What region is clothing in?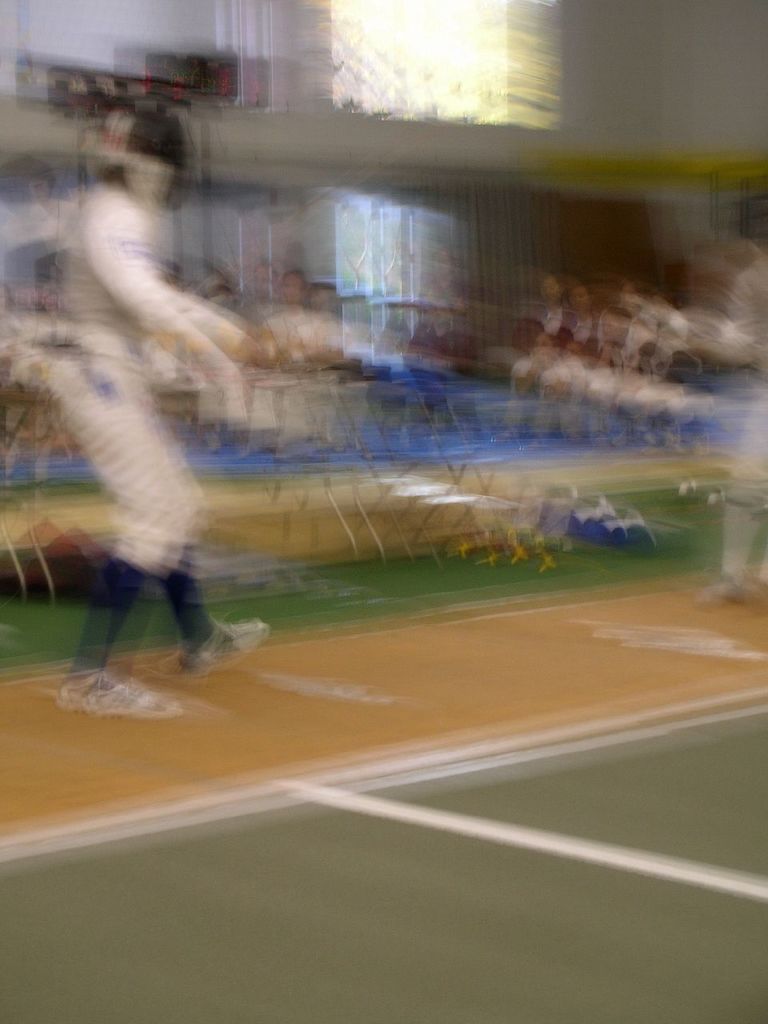
x1=571, y1=292, x2=633, y2=440.
